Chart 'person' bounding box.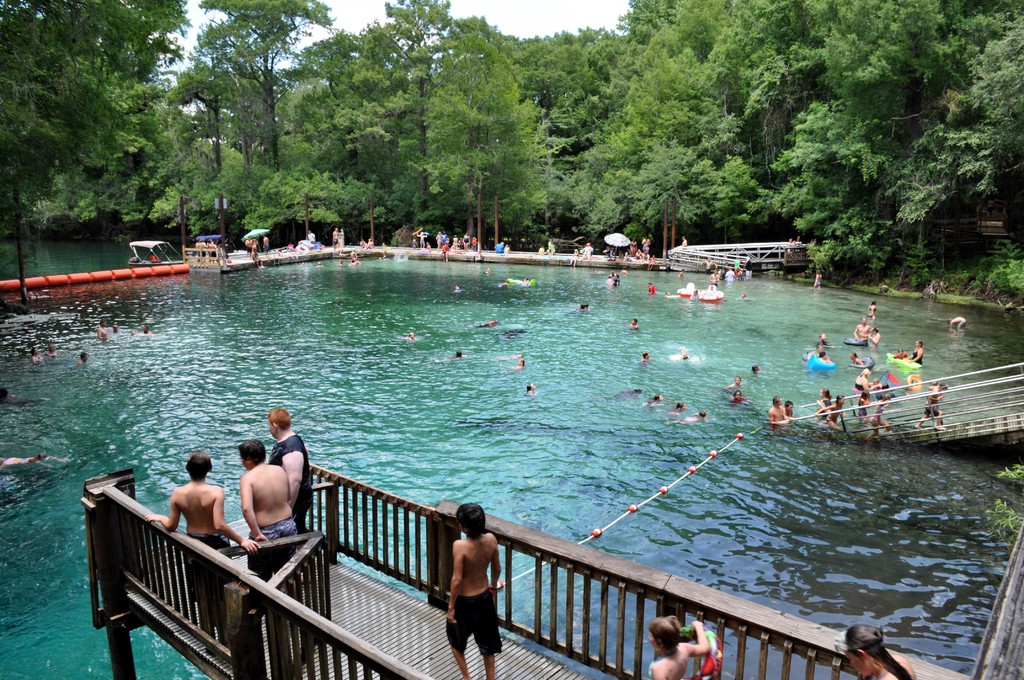
Charted: [495, 241, 504, 254].
